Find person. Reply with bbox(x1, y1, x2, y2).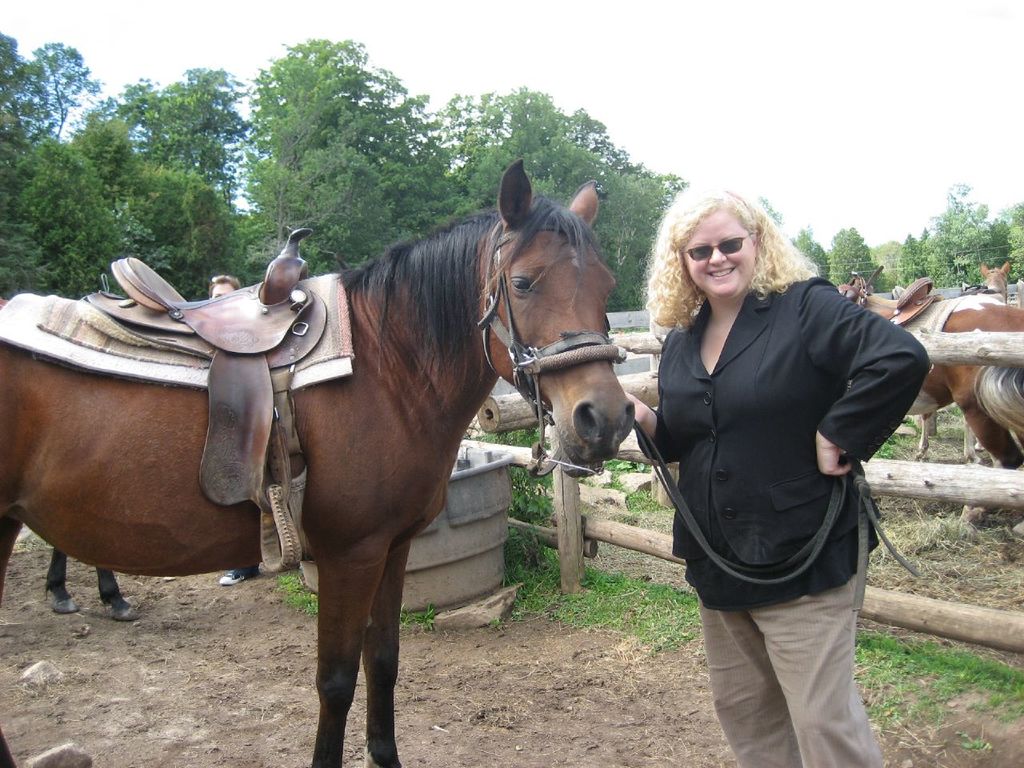
bbox(207, 273, 258, 582).
